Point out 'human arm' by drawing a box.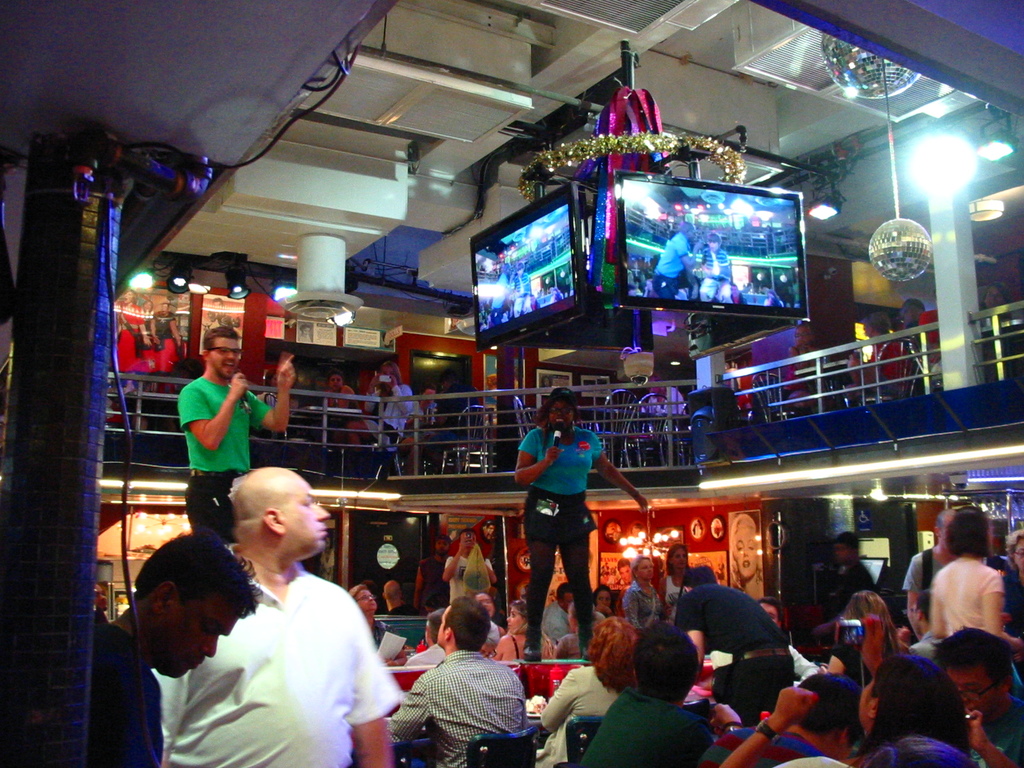
box(530, 671, 572, 735).
